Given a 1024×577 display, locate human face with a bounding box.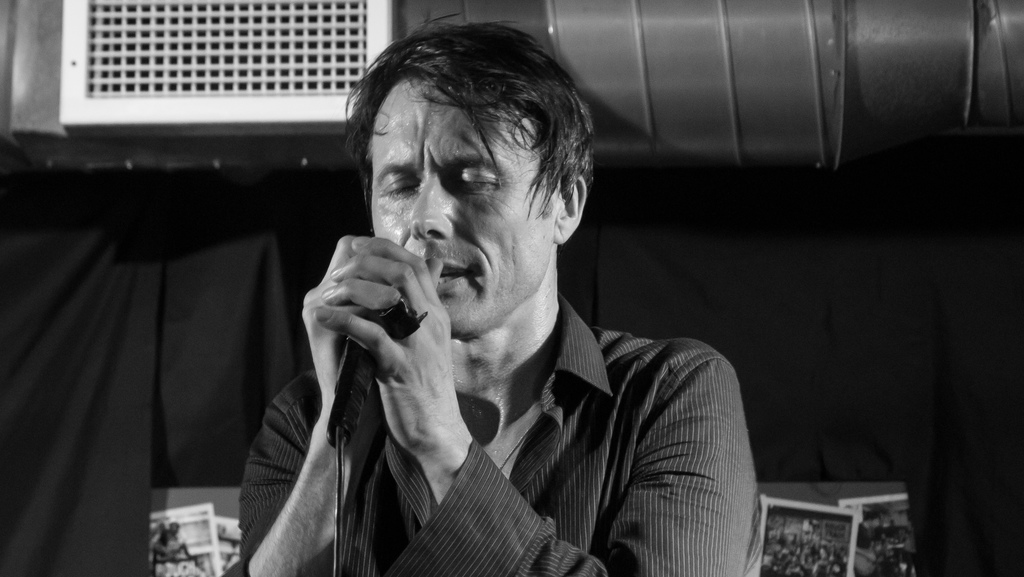
Located: {"x1": 358, "y1": 44, "x2": 579, "y2": 330}.
